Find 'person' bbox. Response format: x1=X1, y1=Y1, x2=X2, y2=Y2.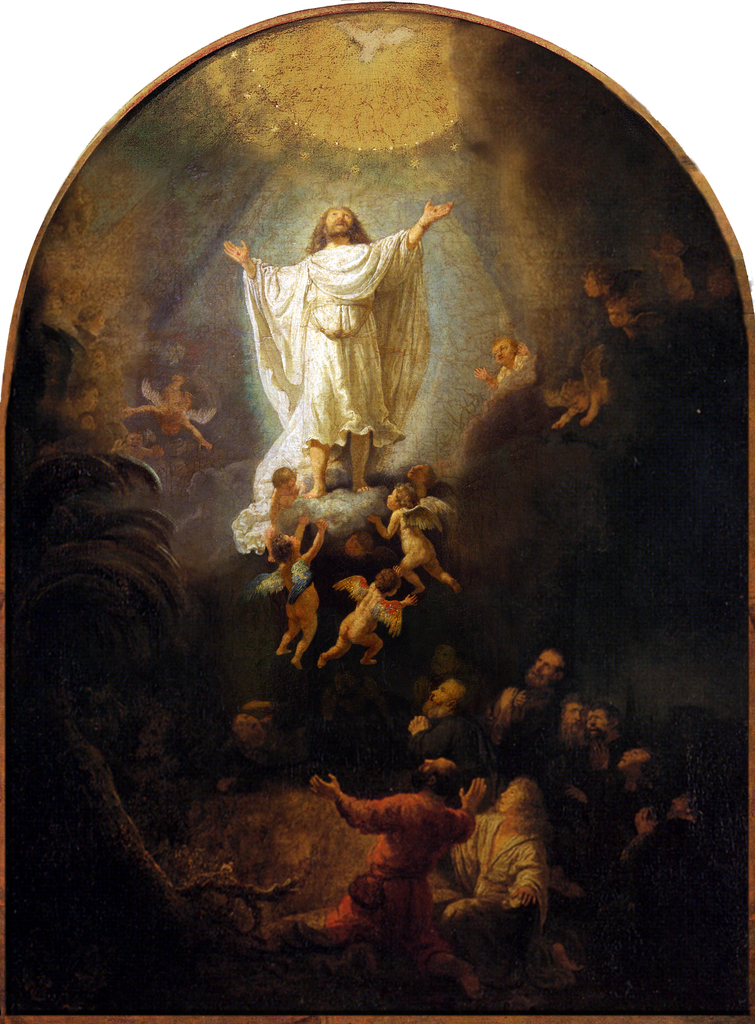
x1=415, y1=680, x2=459, y2=762.
